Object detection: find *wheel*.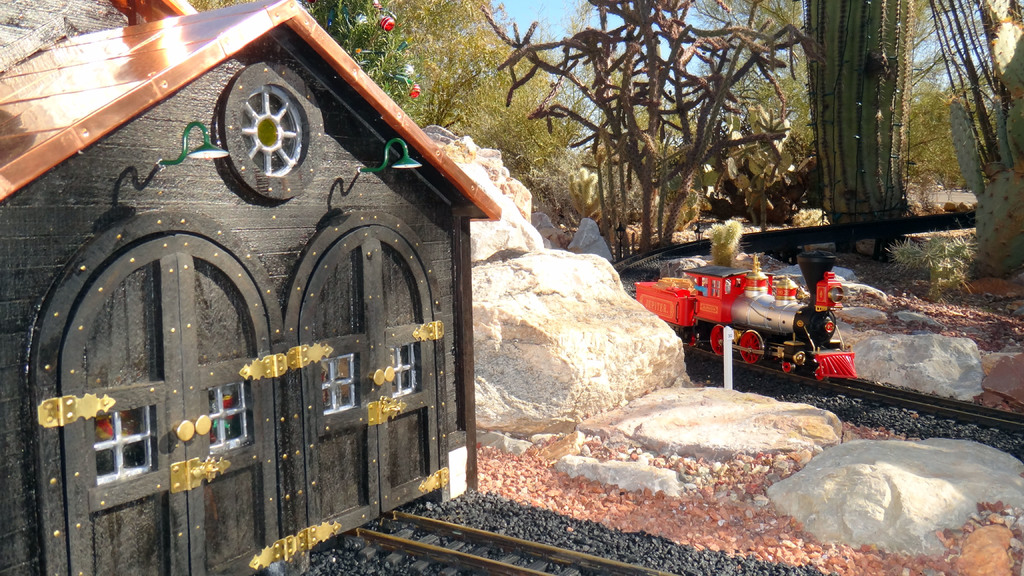
Rect(686, 328, 698, 347).
